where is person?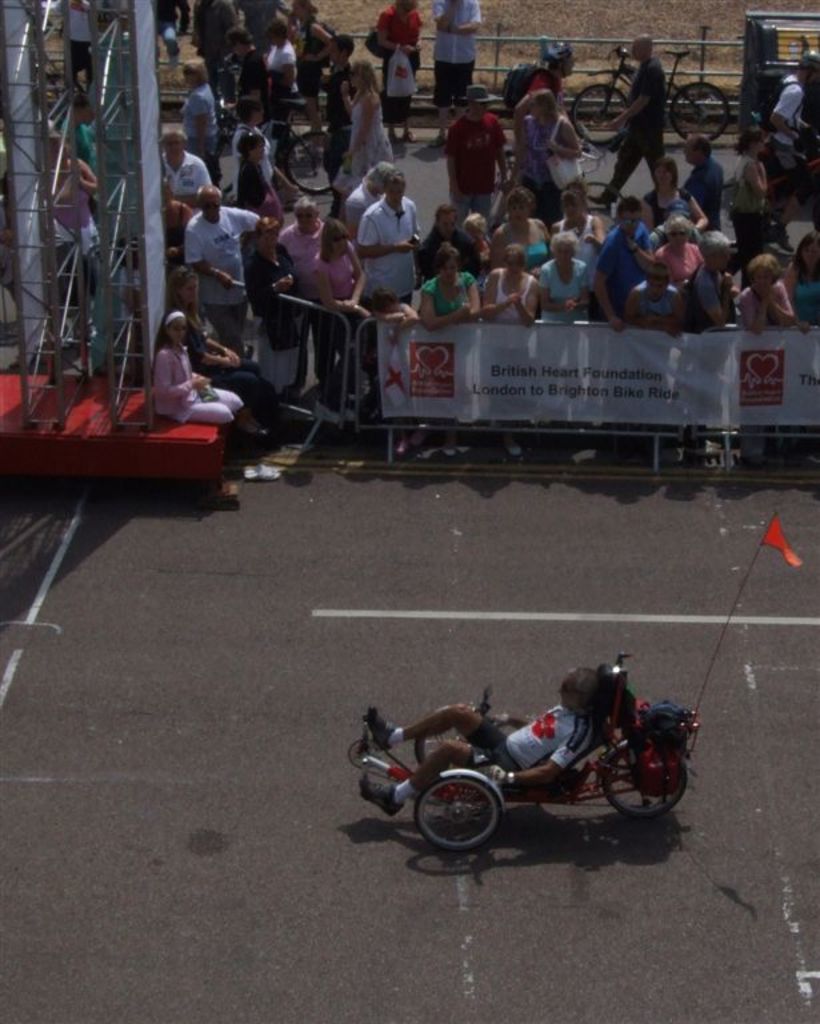
locate(431, 0, 483, 156).
